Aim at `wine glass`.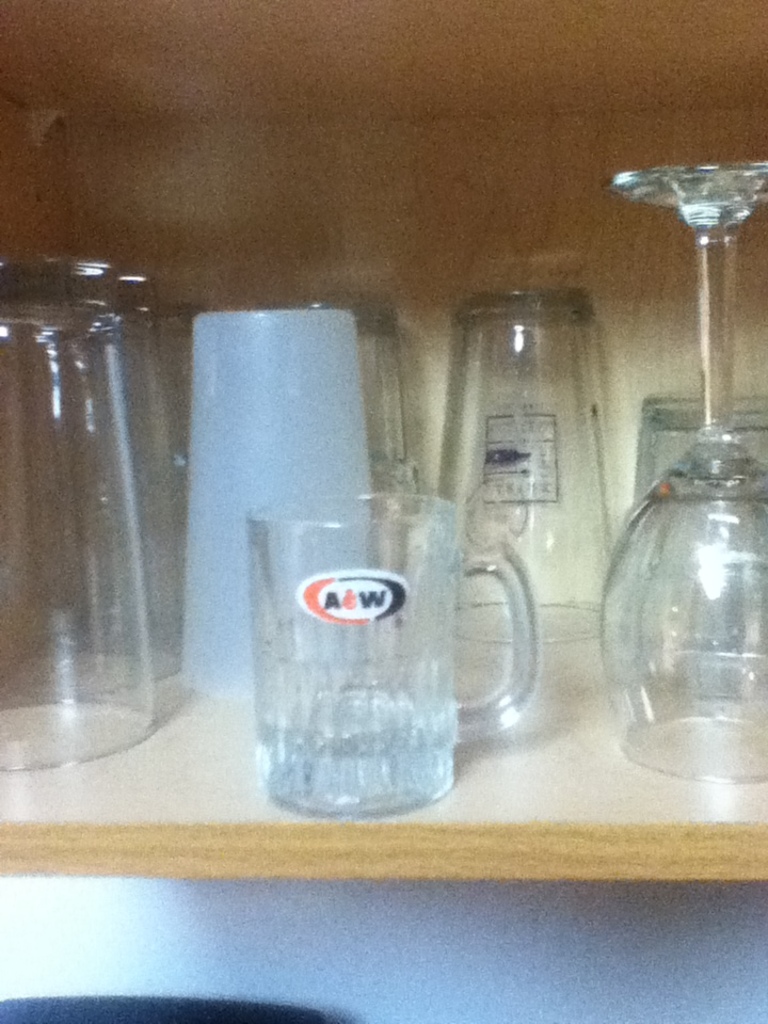
Aimed at region(597, 162, 767, 781).
